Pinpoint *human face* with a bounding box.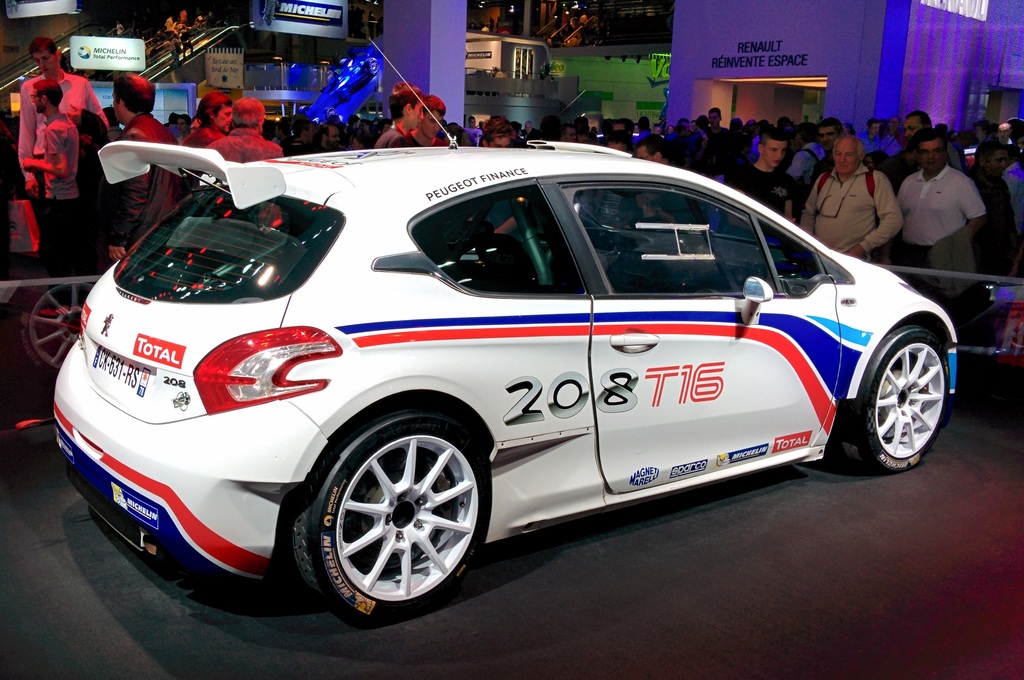
{"left": 760, "top": 141, "right": 784, "bottom": 170}.
